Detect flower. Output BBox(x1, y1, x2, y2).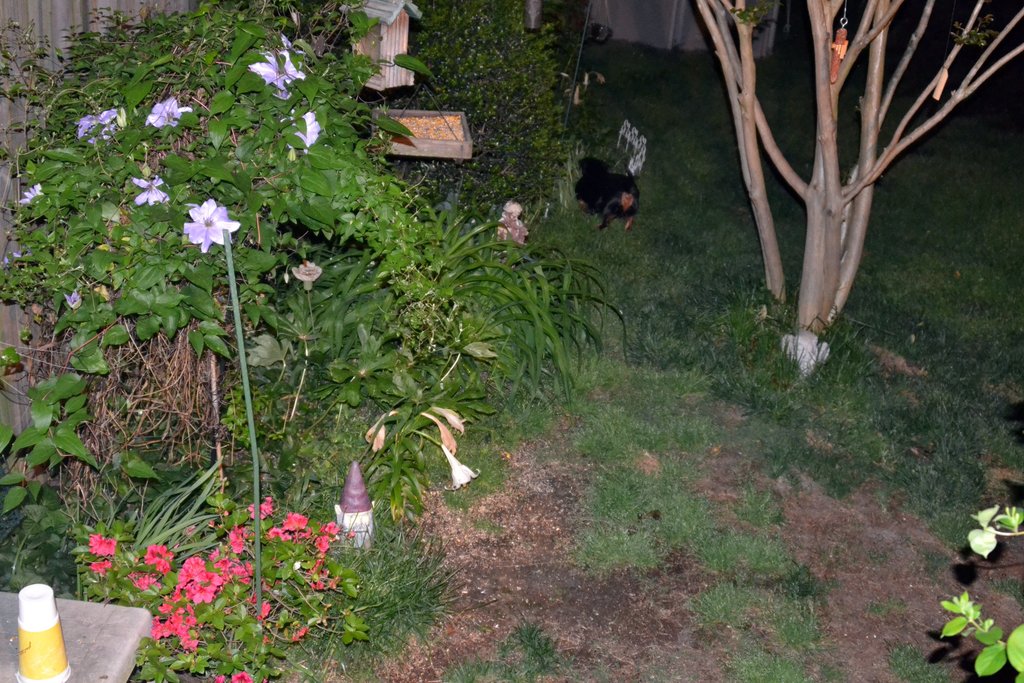
BBox(496, 199, 527, 242).
